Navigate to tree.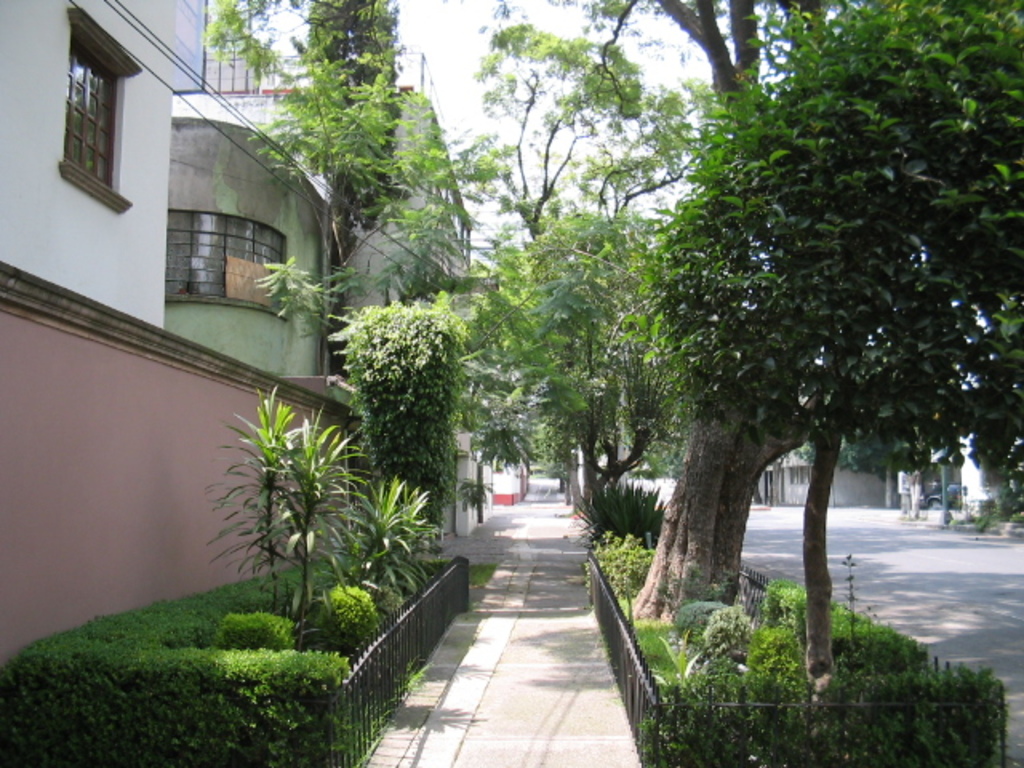
Navigation target: [left=498, top=198, right=779, bottom=547].
